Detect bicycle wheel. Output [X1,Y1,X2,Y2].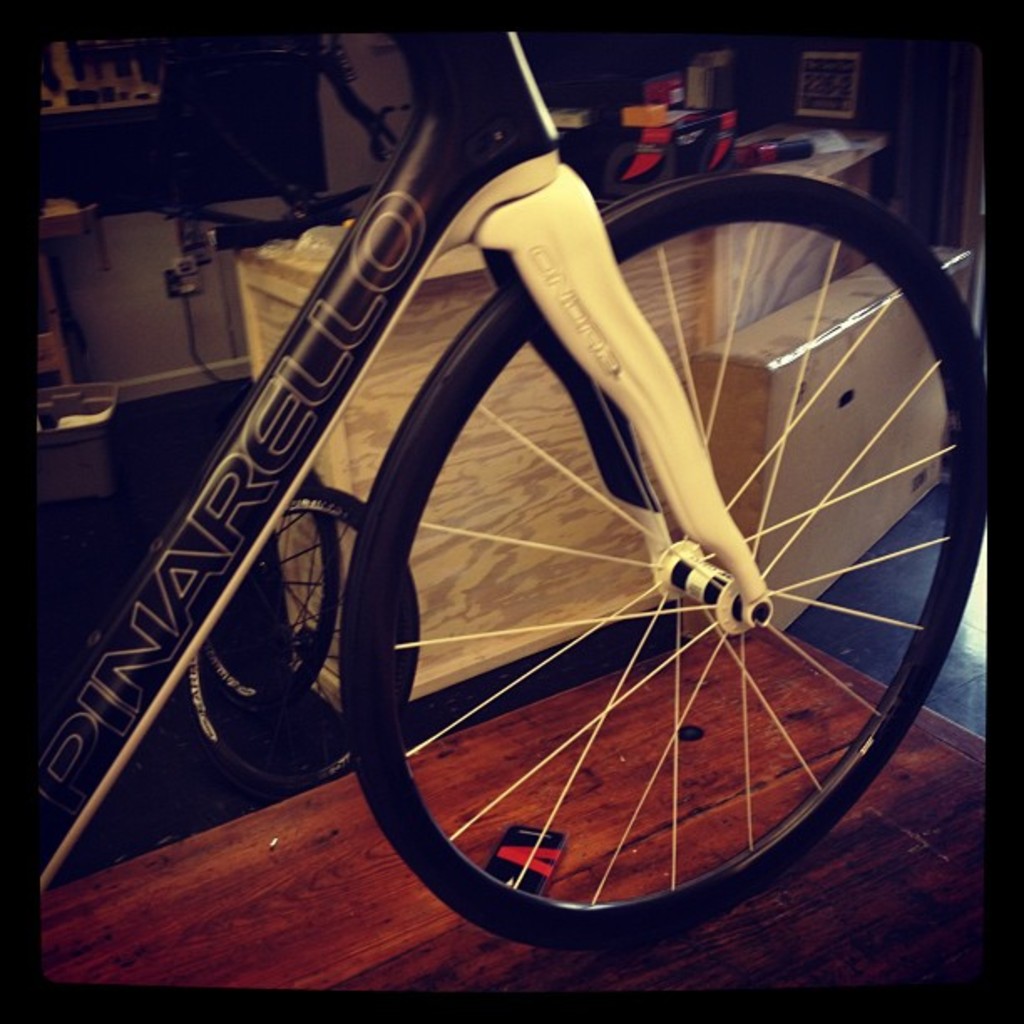
[335,172,986,947].
